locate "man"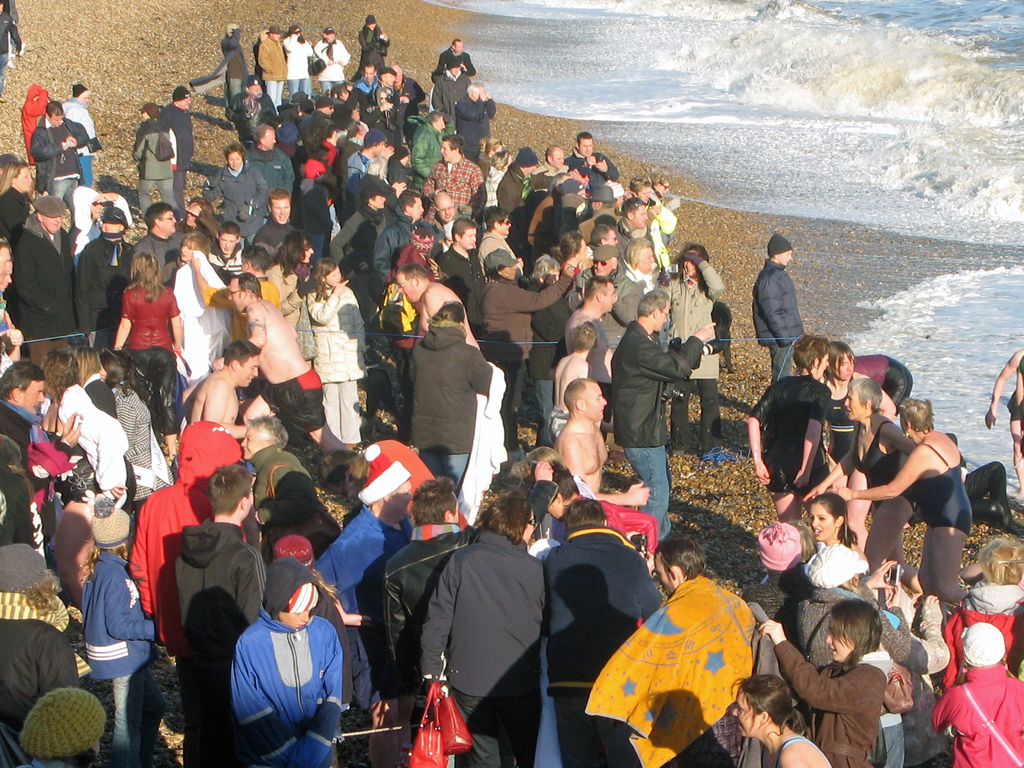
x1=397 y1=265 x2=478 y2=353
